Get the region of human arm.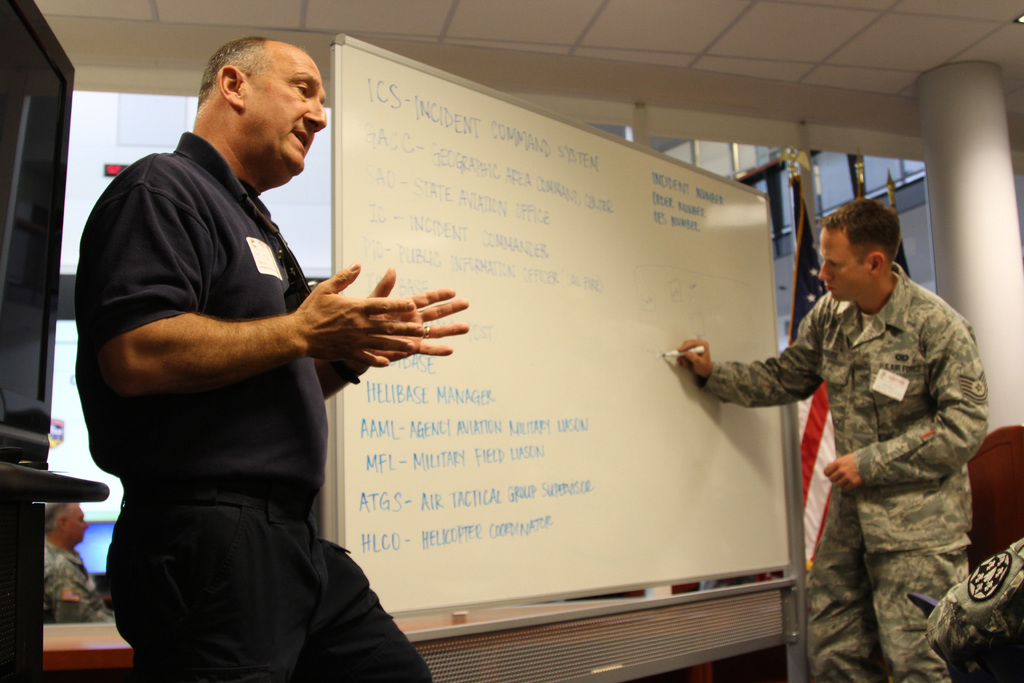
detection(661, 298, 826, 408).
